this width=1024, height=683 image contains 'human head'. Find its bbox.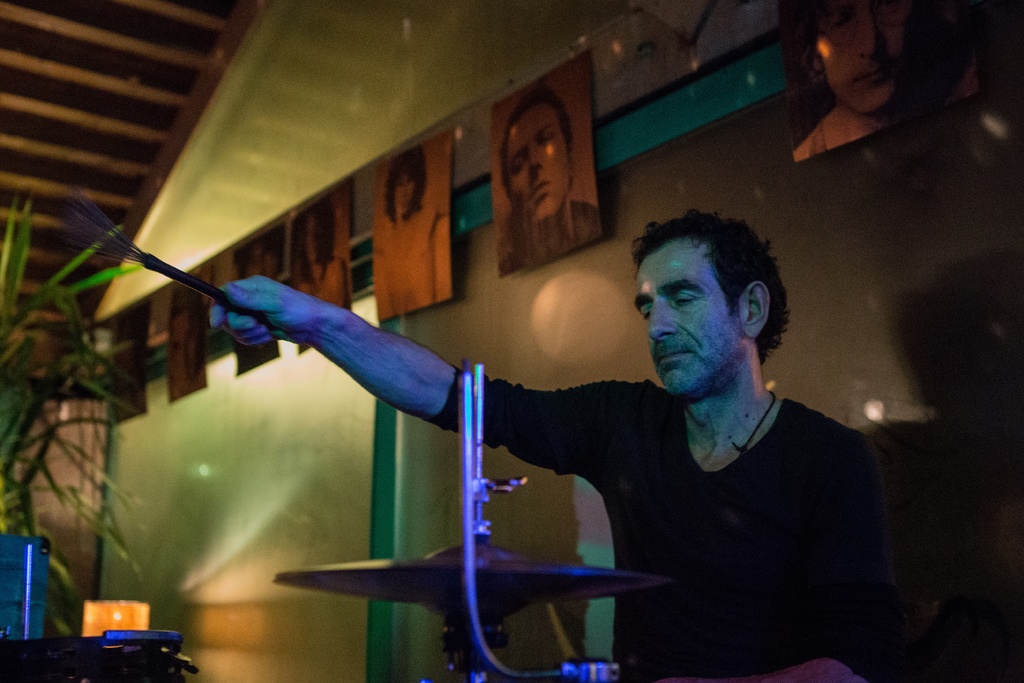
crop(806, 0, 908, 108).
